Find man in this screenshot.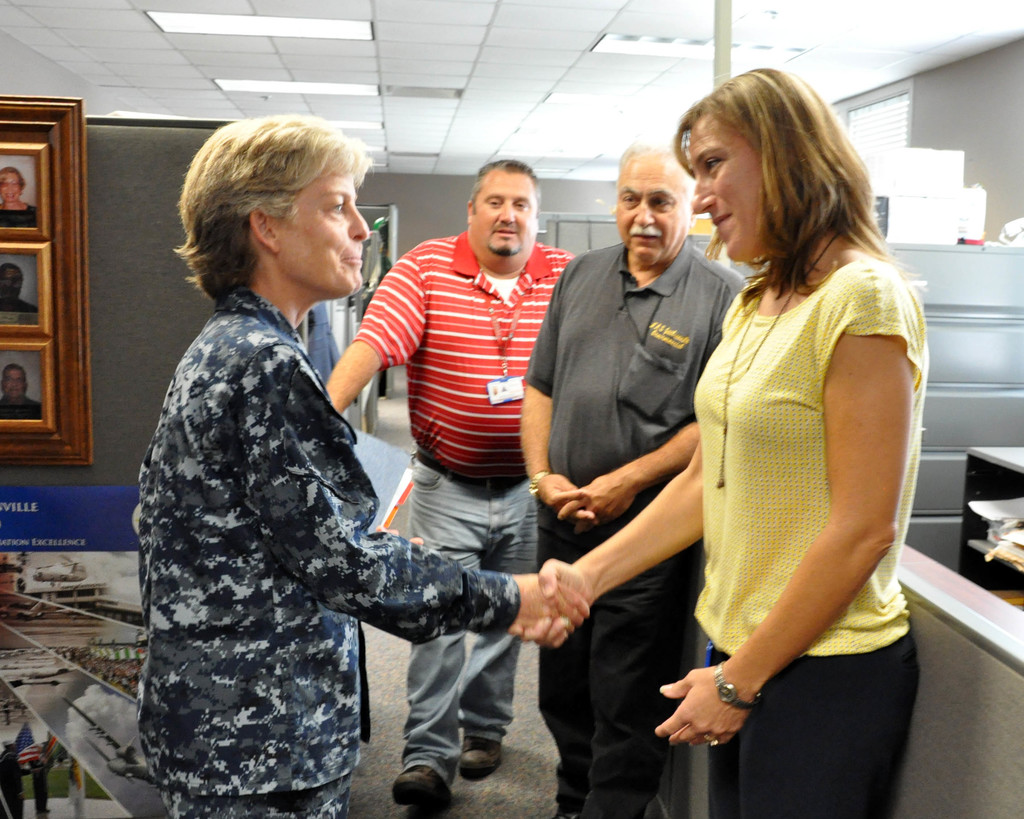
The bounding box for man is 323,155,580,807.
